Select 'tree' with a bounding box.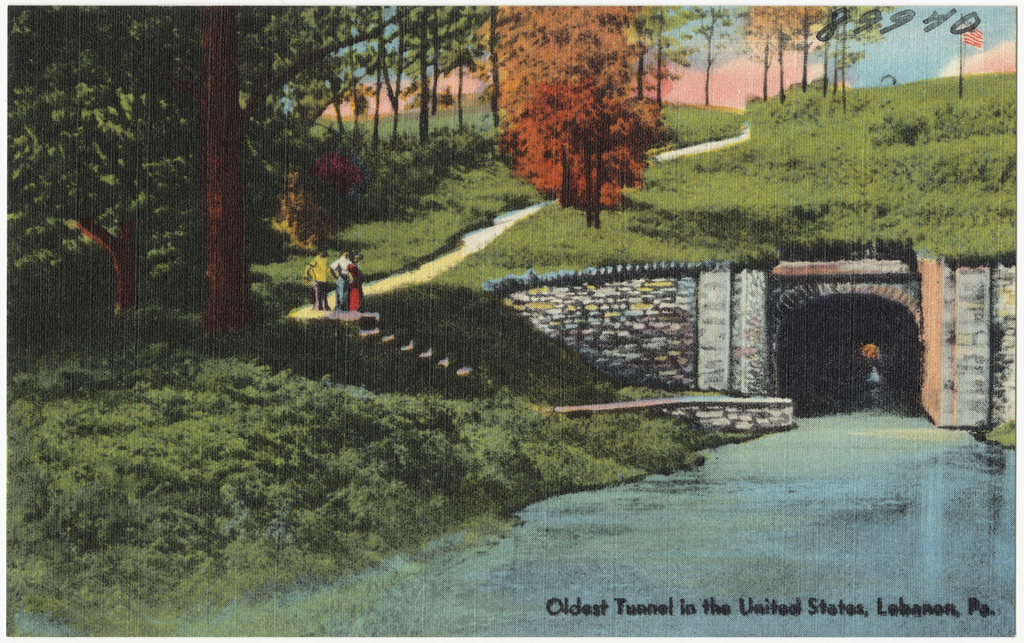
(627, 3, 698, 106).
